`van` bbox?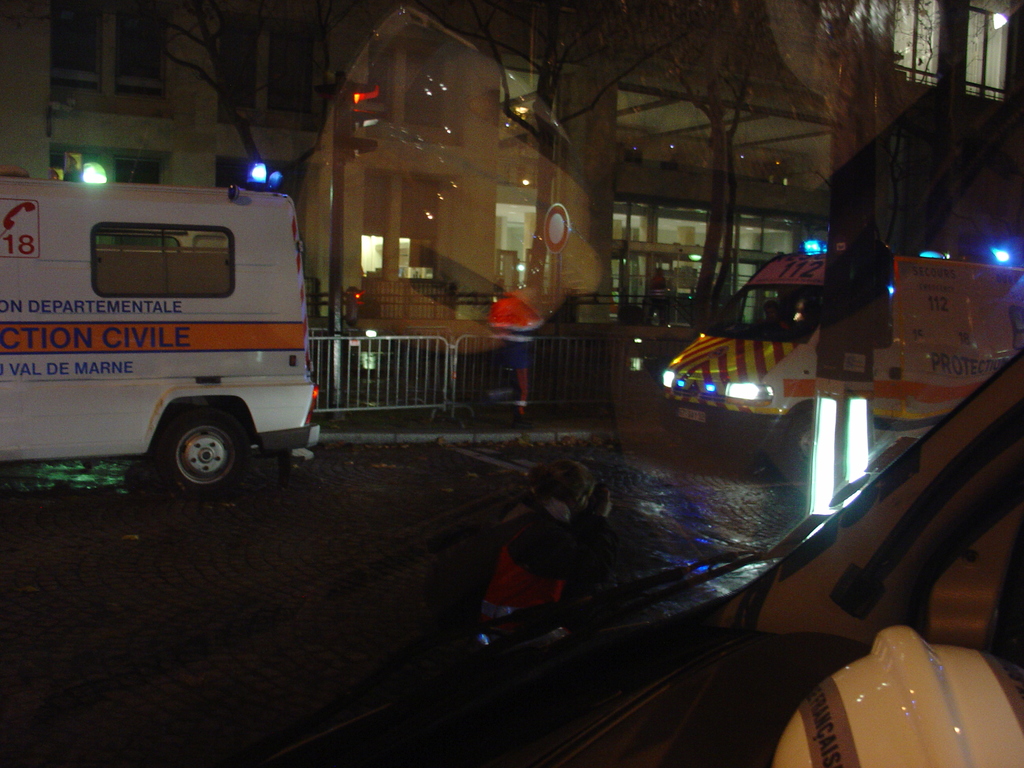
box=[661, 252, 1023, 488]
